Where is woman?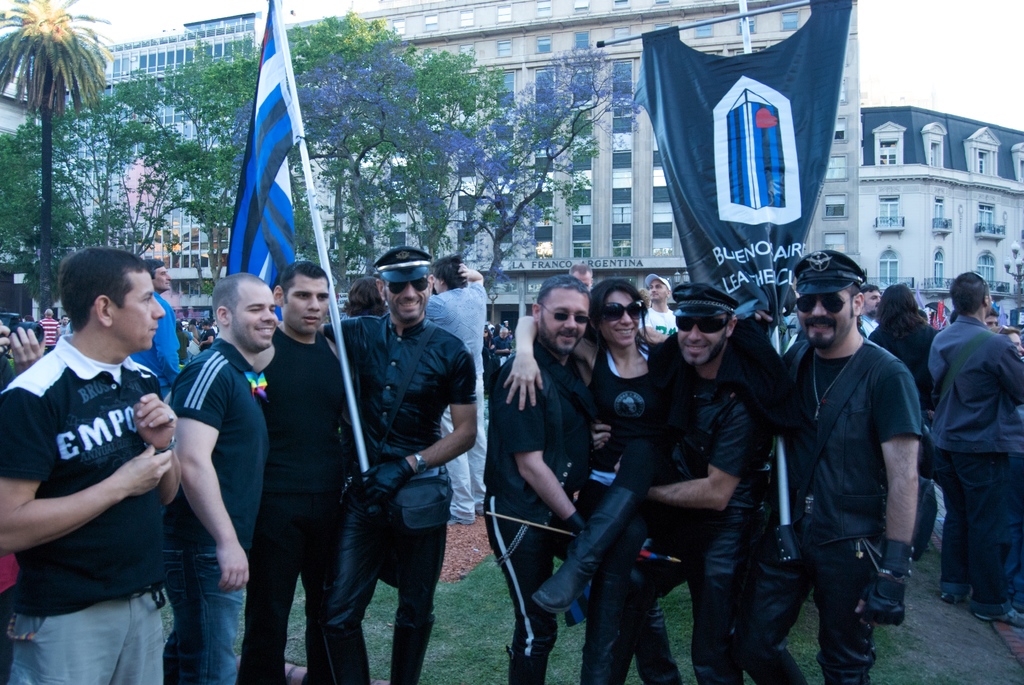
crop(503, 281, 675, 684).
